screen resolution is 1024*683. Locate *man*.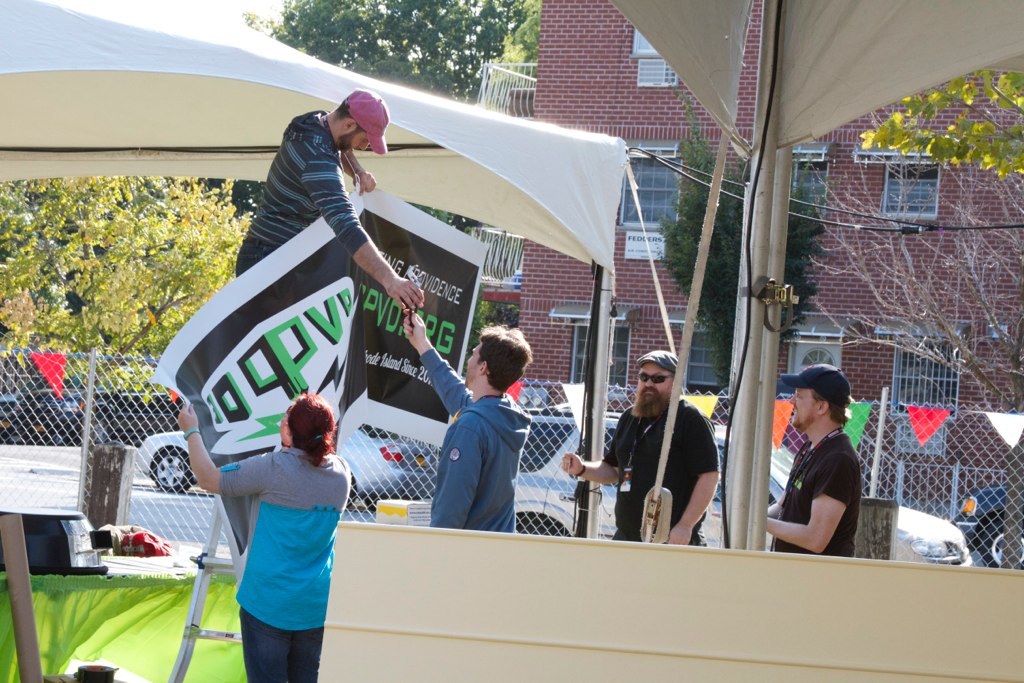
locate(401, 309, 531, 532).
